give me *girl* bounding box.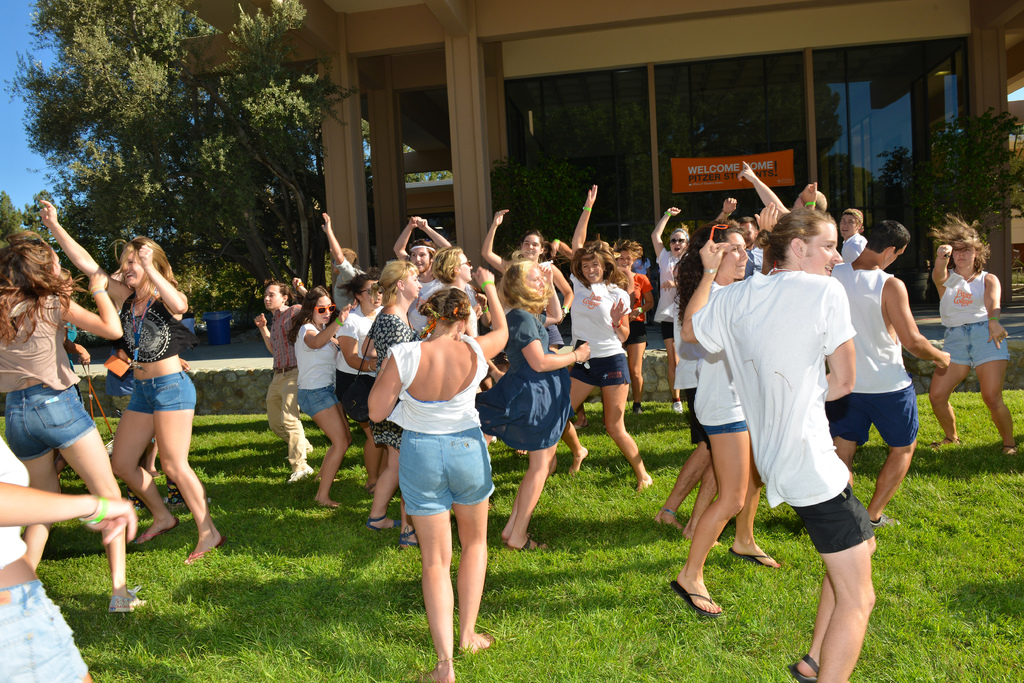
<bbox>0, 435, 147, 682</bbox>.
